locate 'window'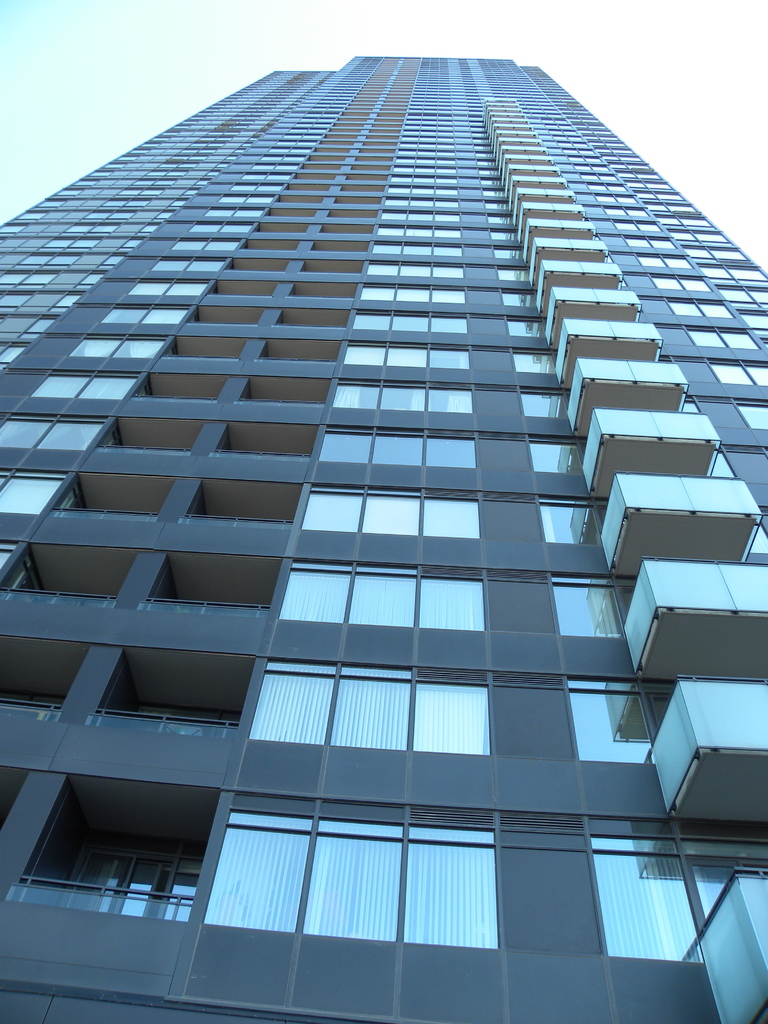
Rect(523, 386, 568, 424)
